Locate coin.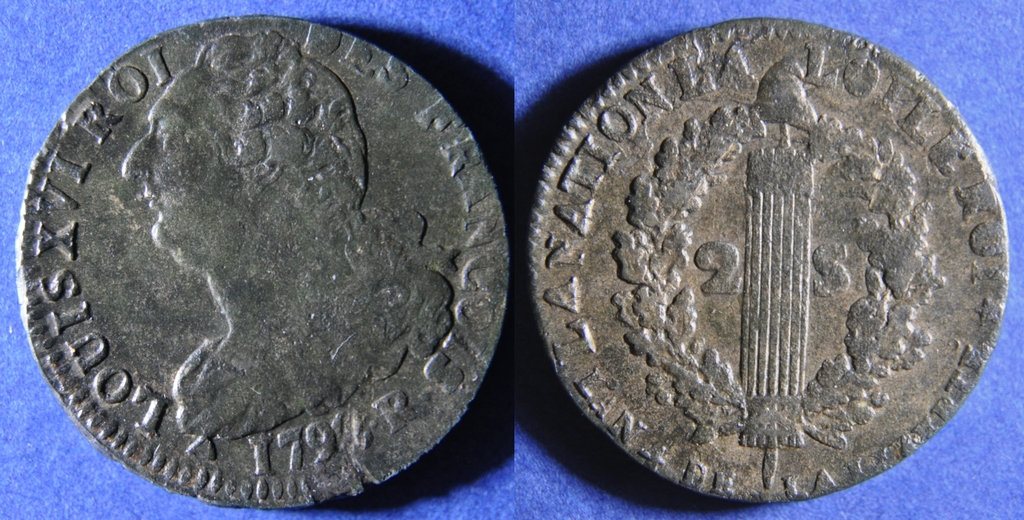
Bounding box: detection(15, 10, 518, 511).
